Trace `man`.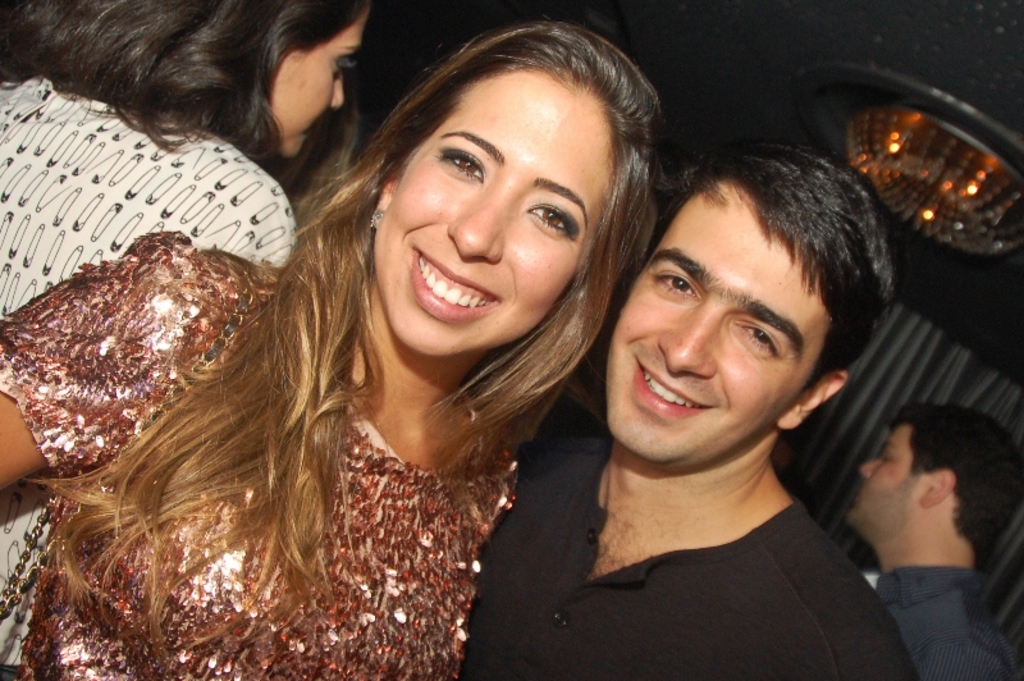
Traced to left=827, top=387, right=1023, bottom=664.
